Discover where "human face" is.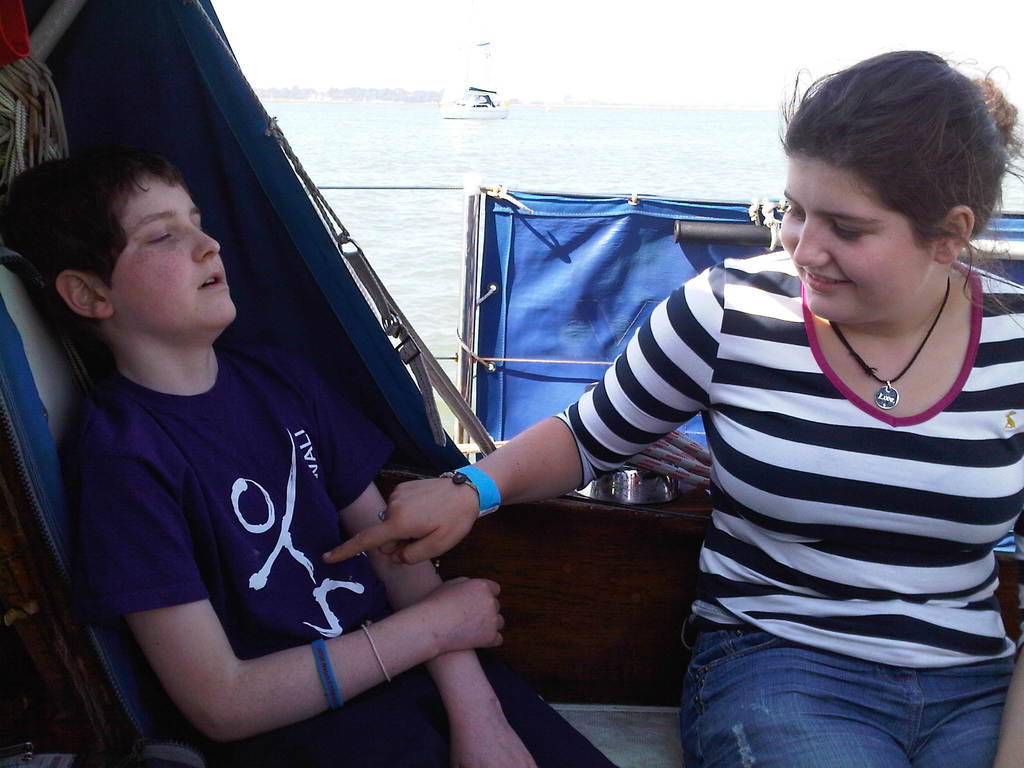
Discovered at left=780, top=155, right=934, bottom=328.
